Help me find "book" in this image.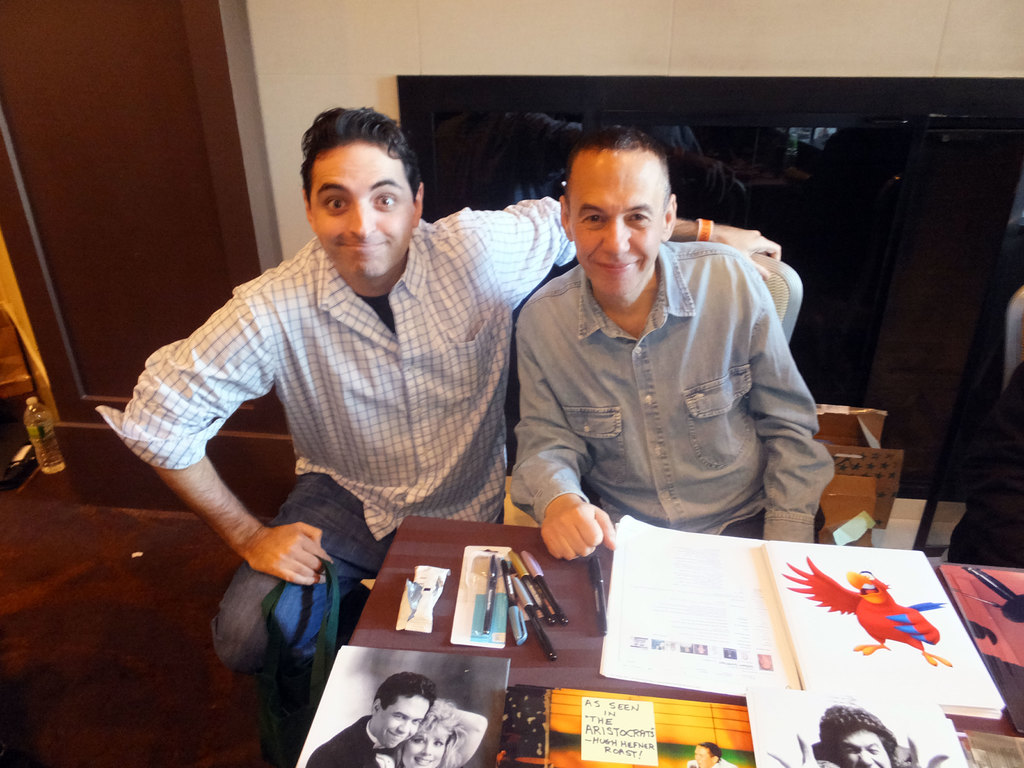
Found it: 763, 540, 1009, 717.
